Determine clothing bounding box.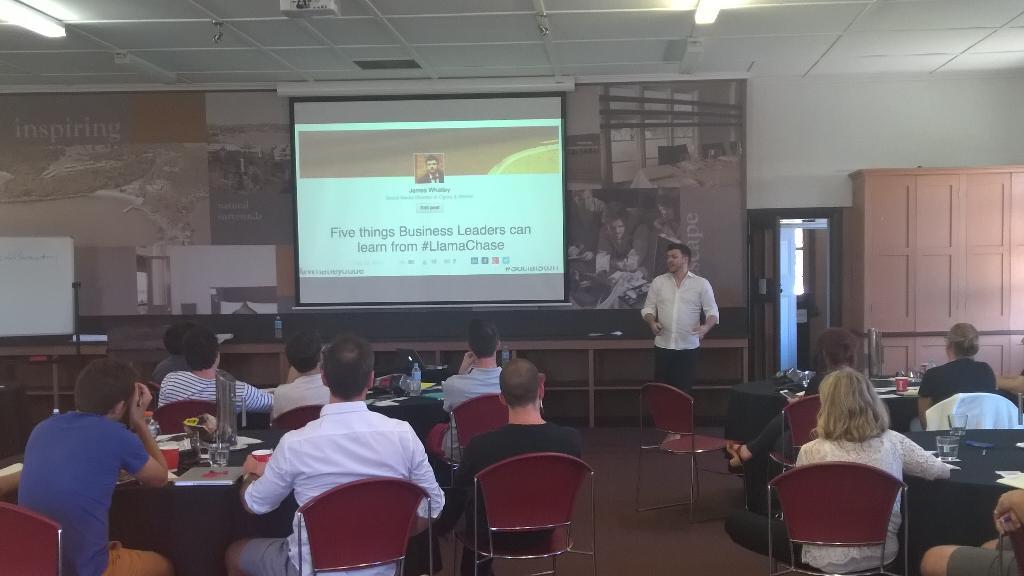
Determined: region(640, 270, 718, 394).
